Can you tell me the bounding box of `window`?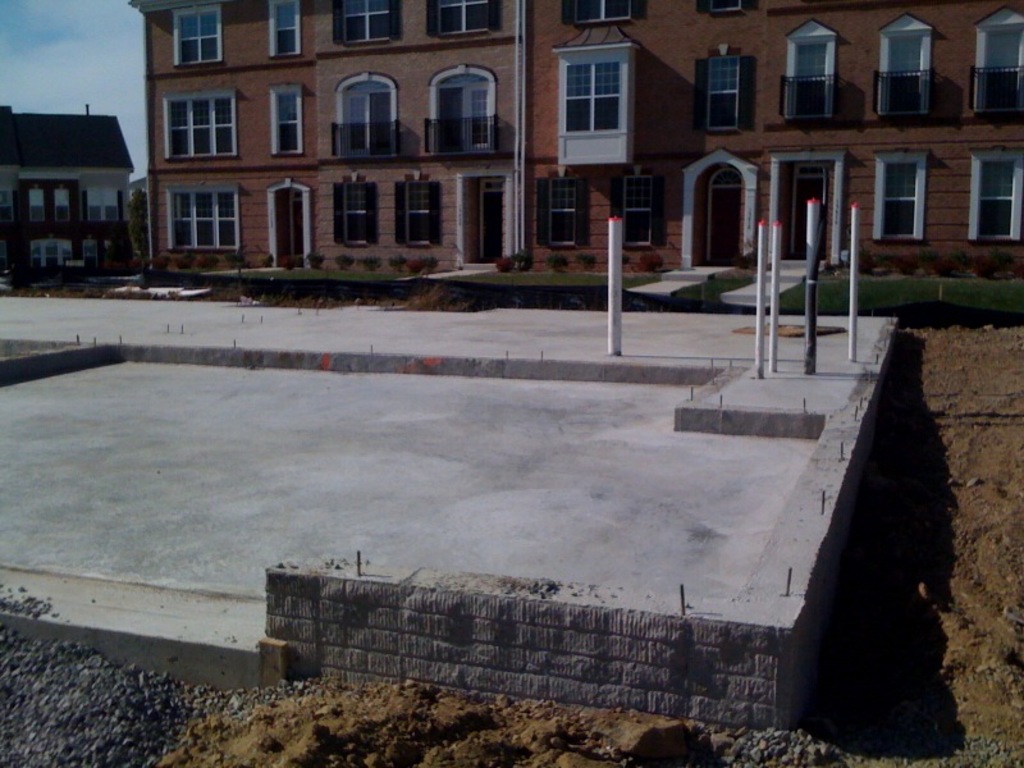
box(268, 0, 302, 58).
